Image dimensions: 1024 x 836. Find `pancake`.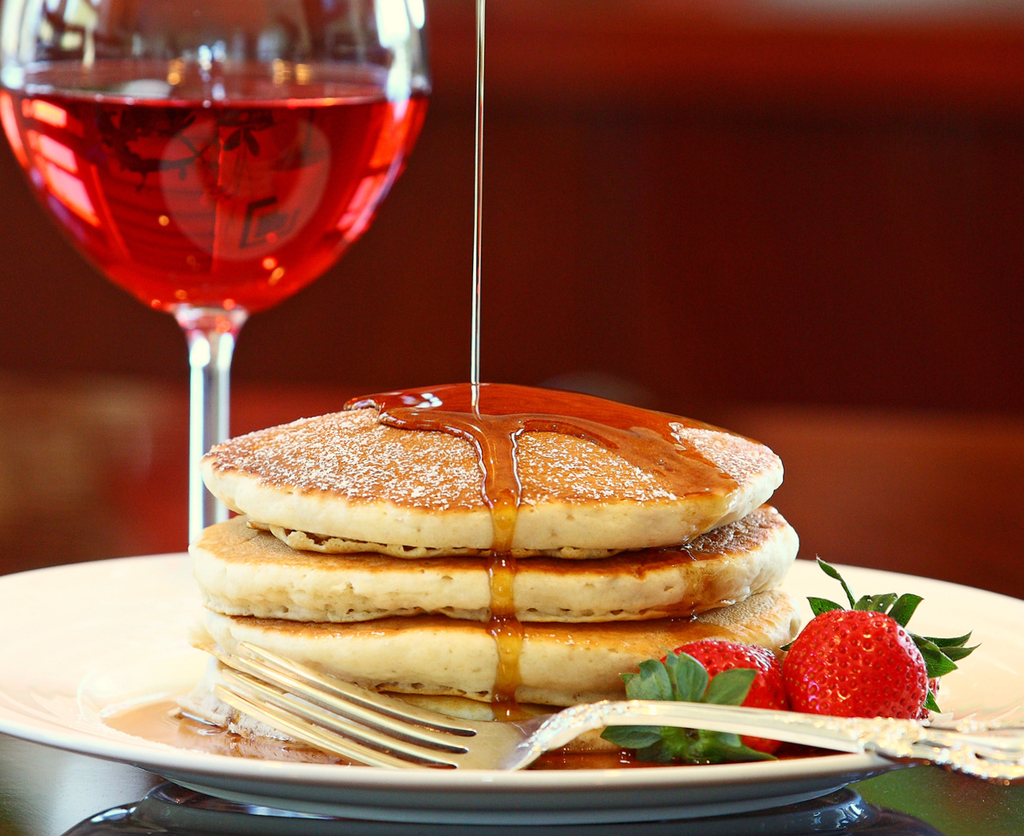
(left=210, top=670, right=600, bottom=760).
